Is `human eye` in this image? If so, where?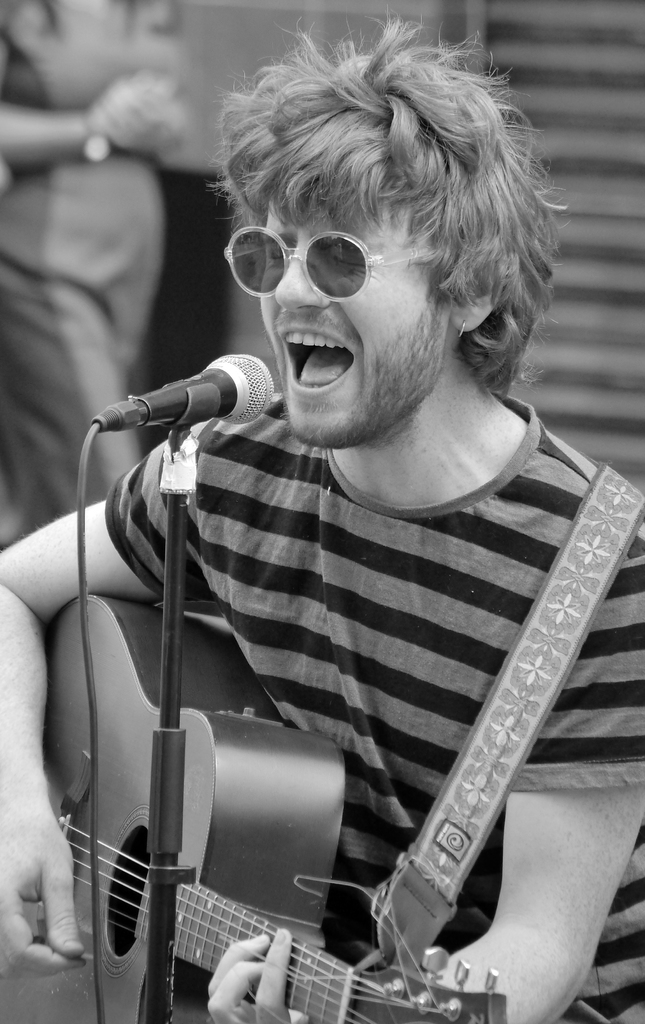
Yes, at bbox=[323, 244, 386, 279].
